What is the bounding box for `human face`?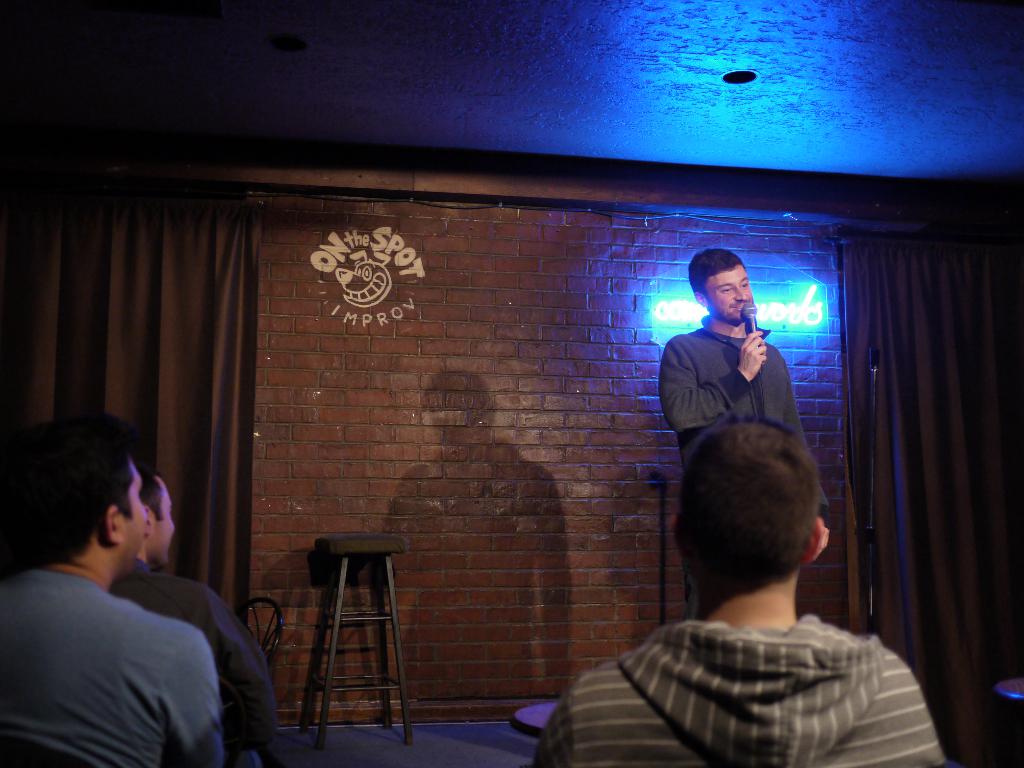
region(153, 480, 177, 563).
